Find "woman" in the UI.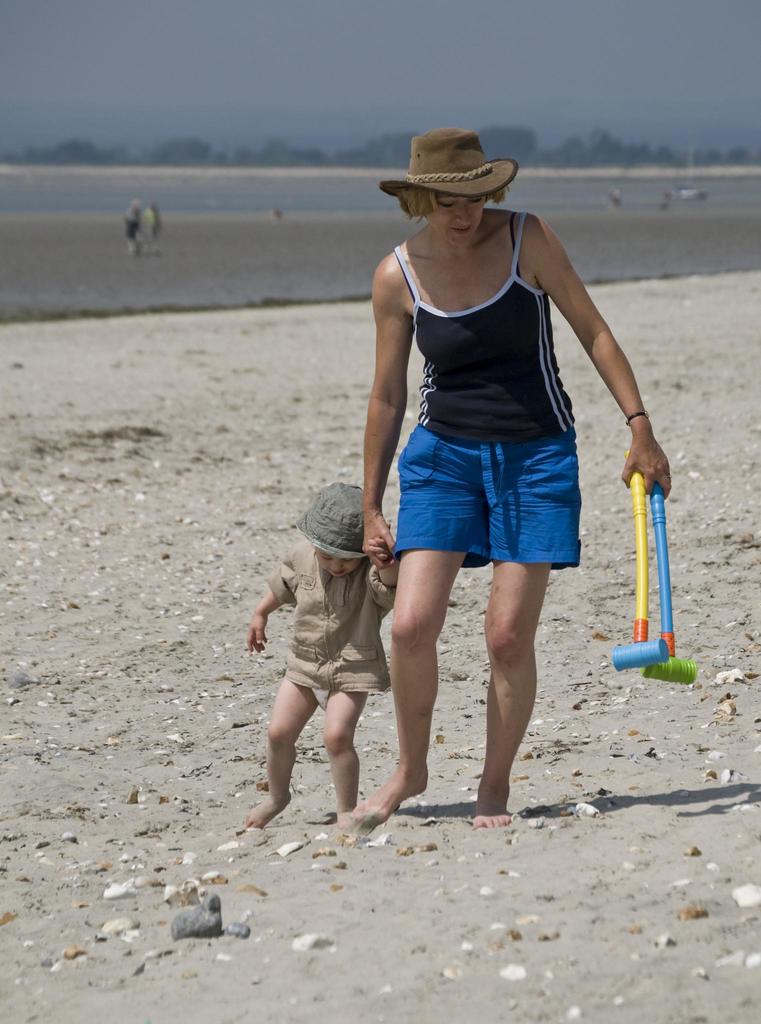
UI element at {"x1": 354, "y1": 133, "x2": 626, "y2": 744}.
